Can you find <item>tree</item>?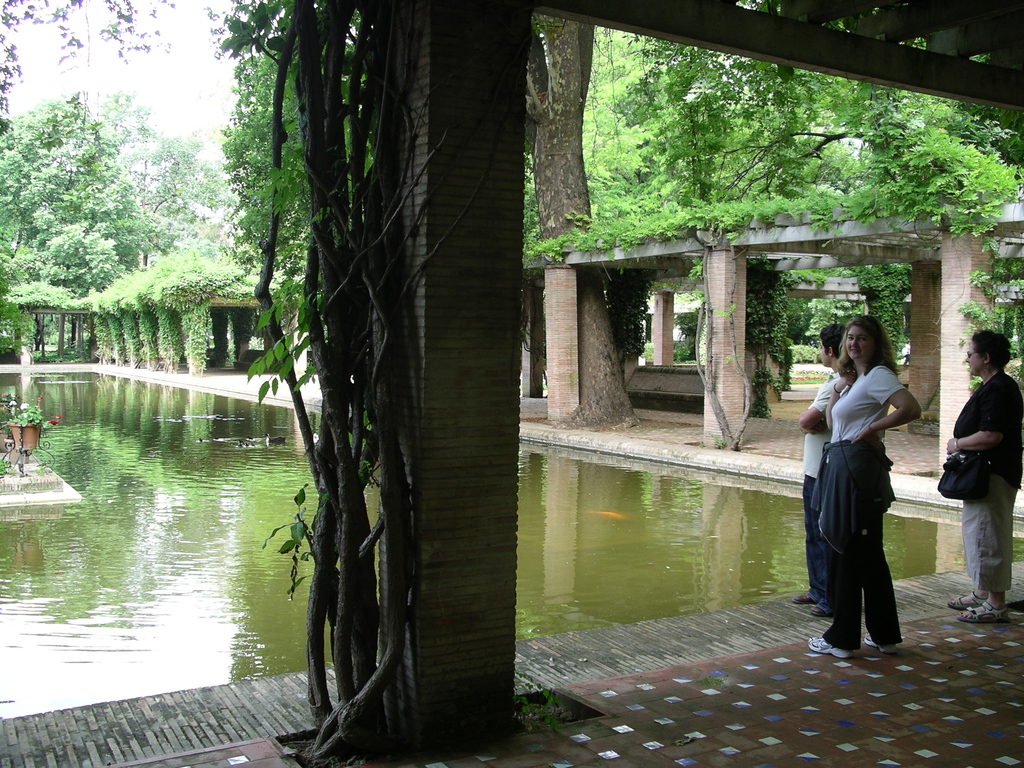
Yes, bounding box: [left=607, top=47, right=823, bottom=232].
